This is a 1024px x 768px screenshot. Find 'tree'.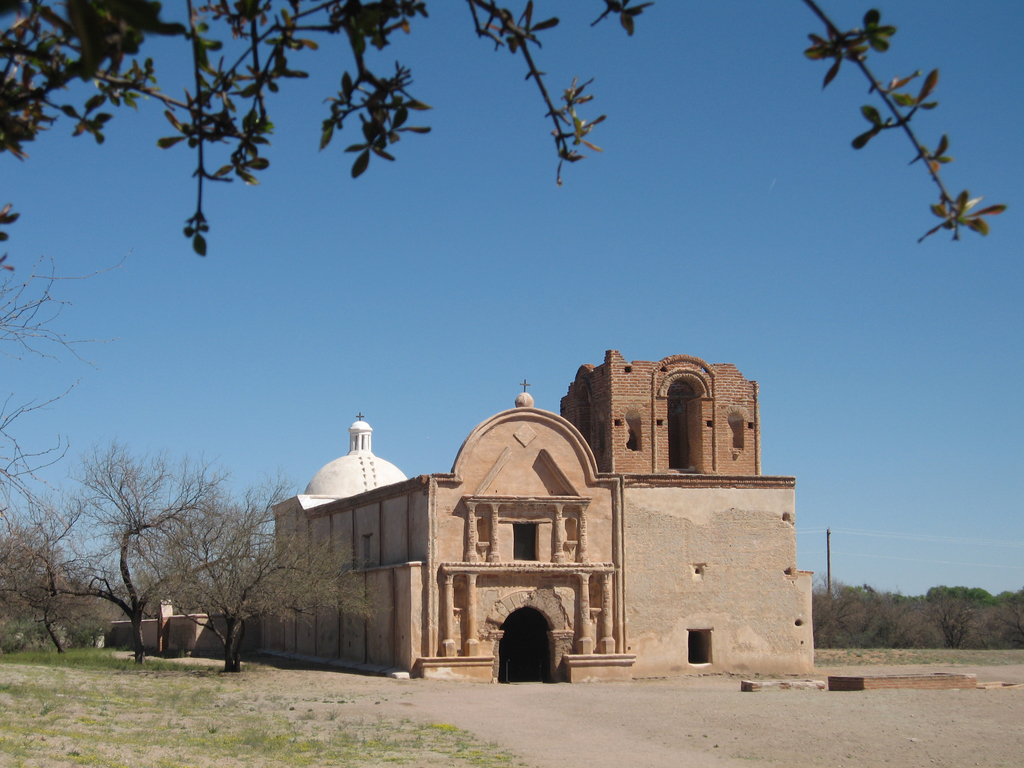
Bounding box: 0:0:1012:254.
